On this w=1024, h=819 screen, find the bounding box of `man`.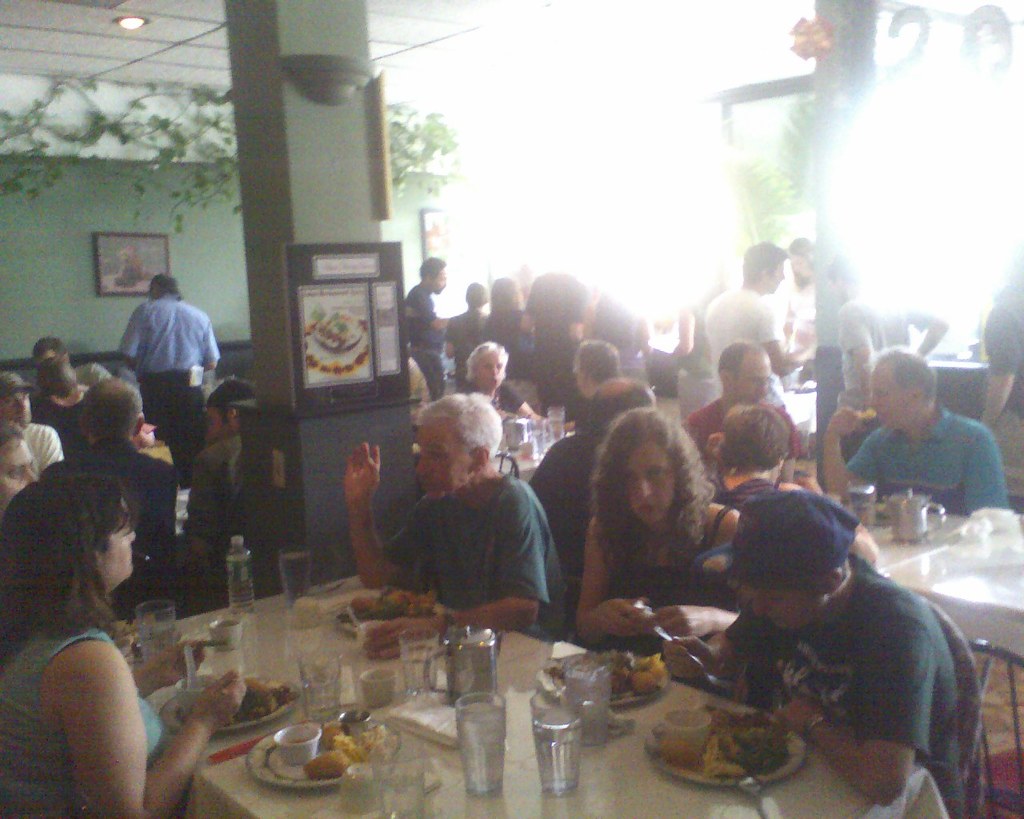
Bounding box: bbox(0, 430, 34, 514).
